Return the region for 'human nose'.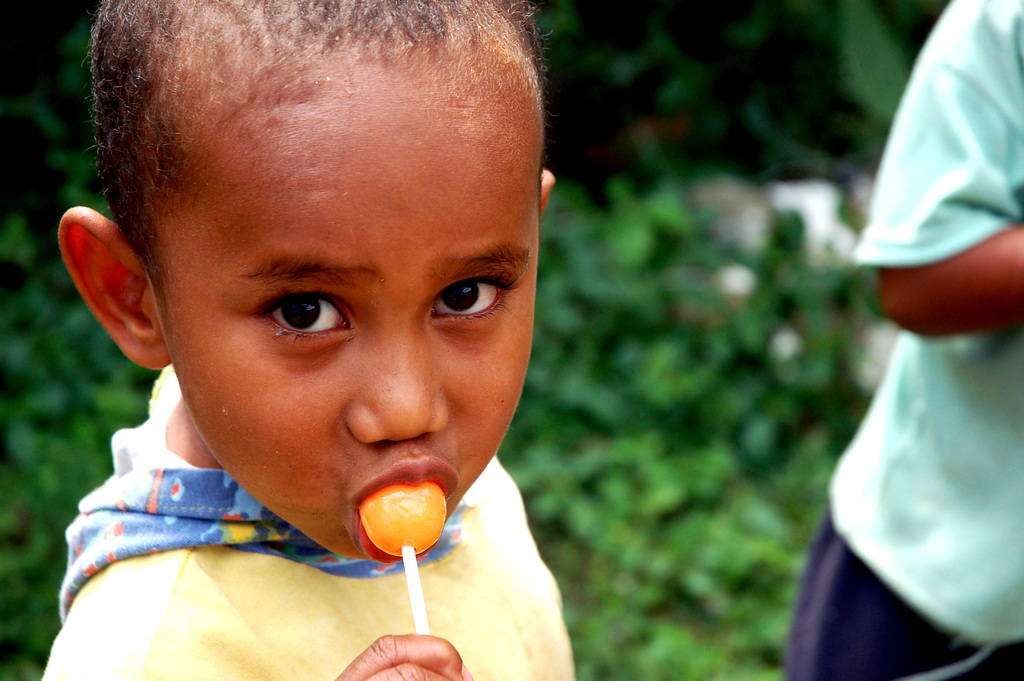
(x1=341, y1=308, x2=451, y2=449).
